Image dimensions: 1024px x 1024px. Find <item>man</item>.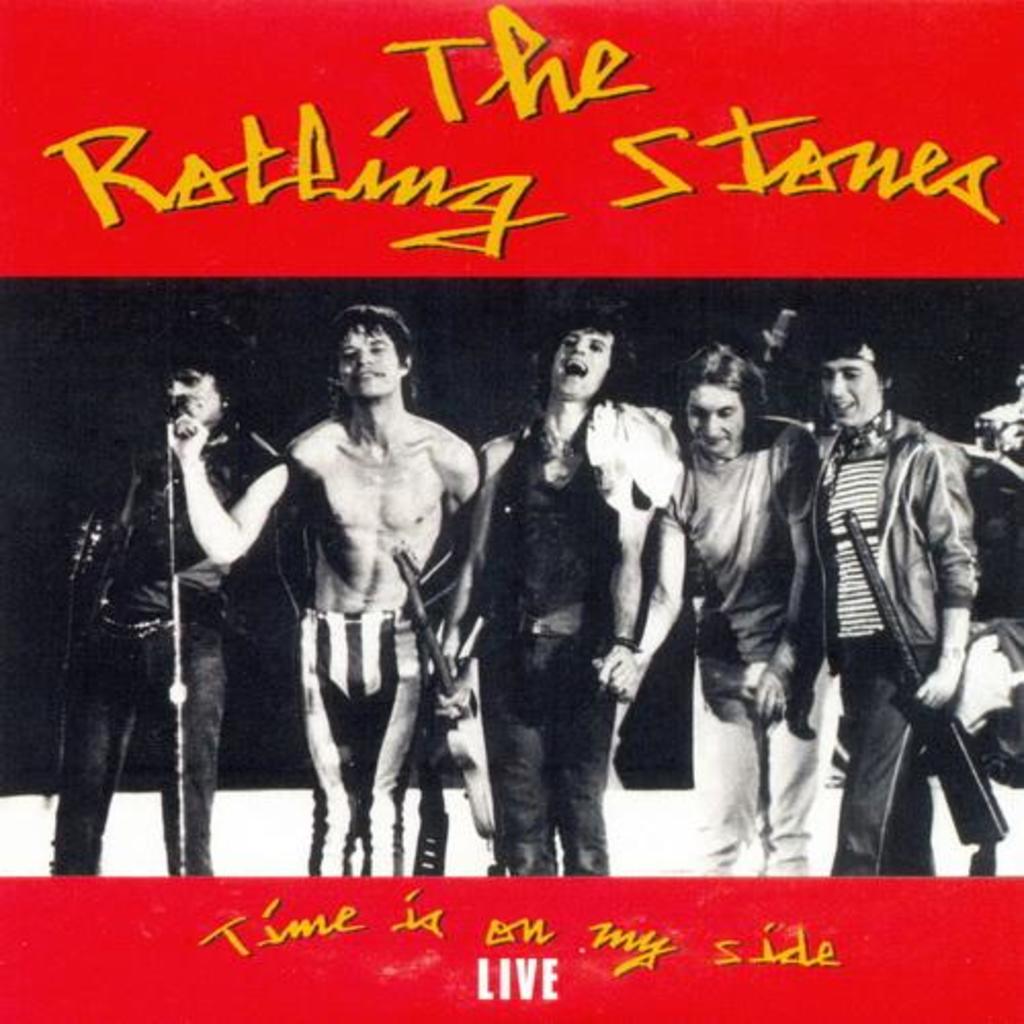
(left=791, top=322, right=997, bottom=895).
